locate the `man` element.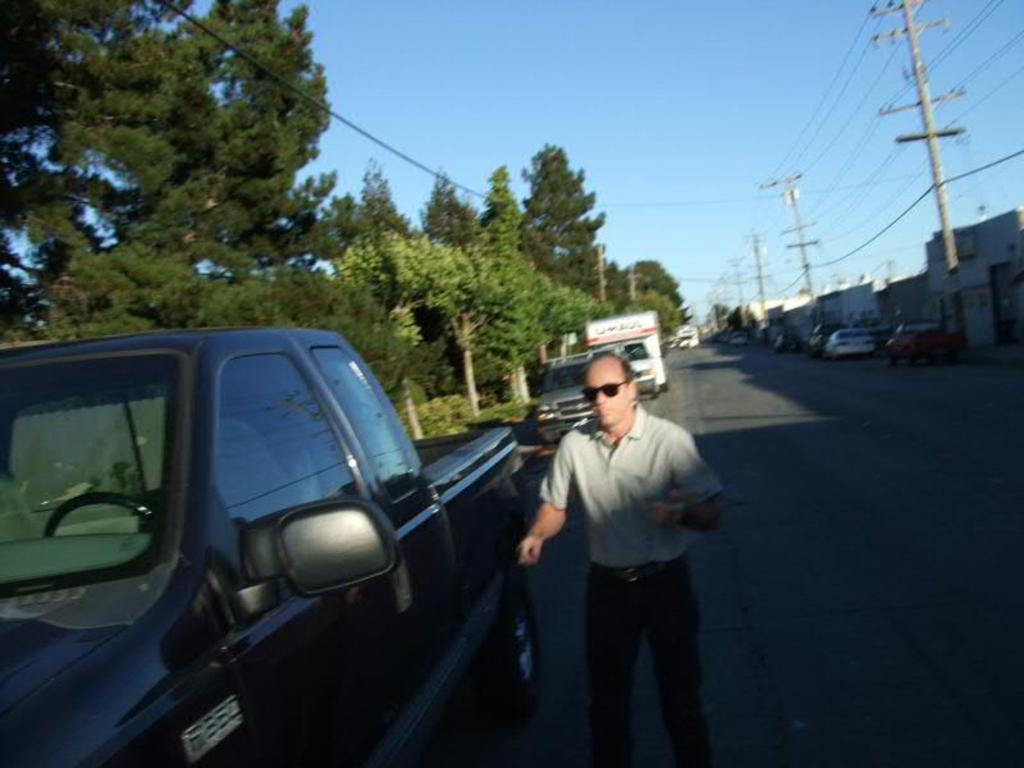
Element bbox: crop(504, 332, 730, 753).
